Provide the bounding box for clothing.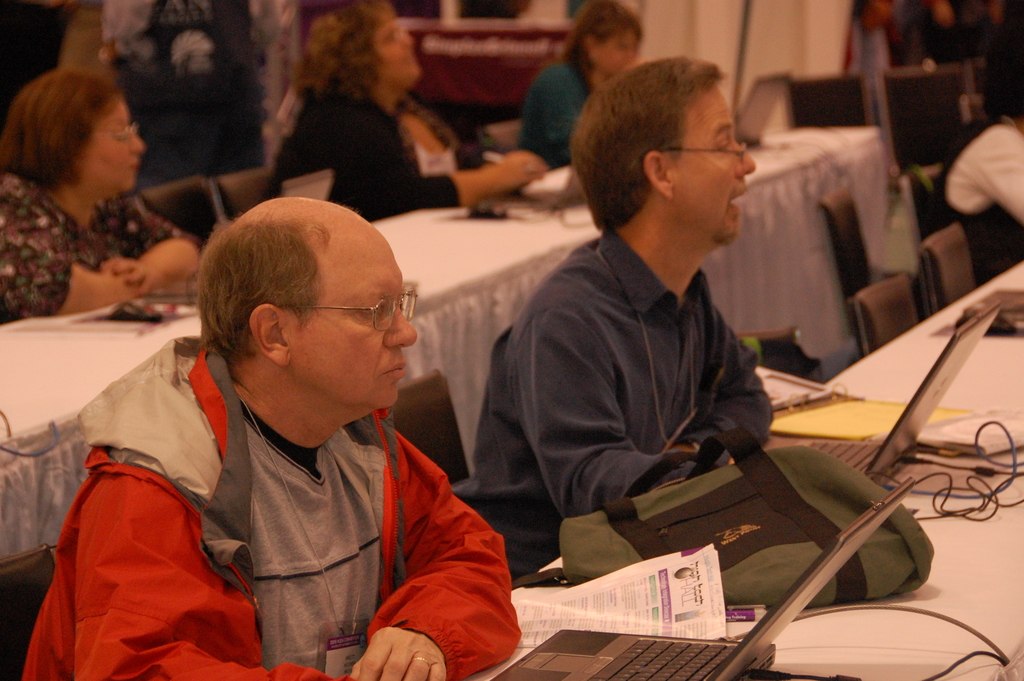
left=453, top=222, right=765, bottom=594.
